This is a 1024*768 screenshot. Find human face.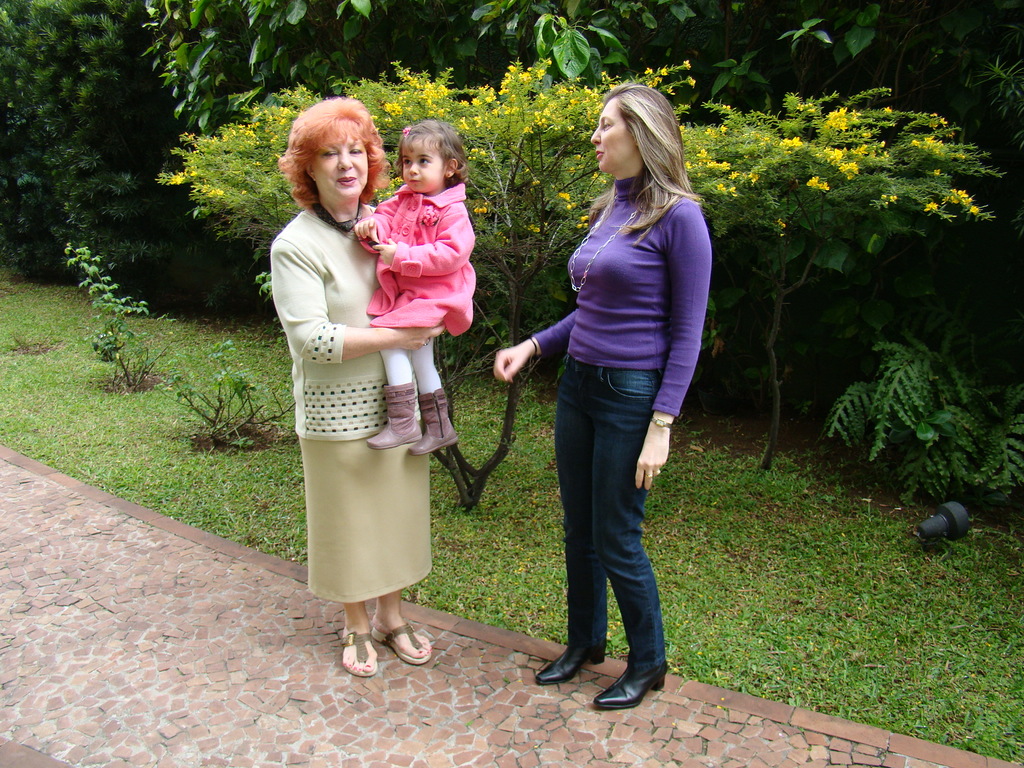
Bounding box: box(589, 102, 636, 172).
